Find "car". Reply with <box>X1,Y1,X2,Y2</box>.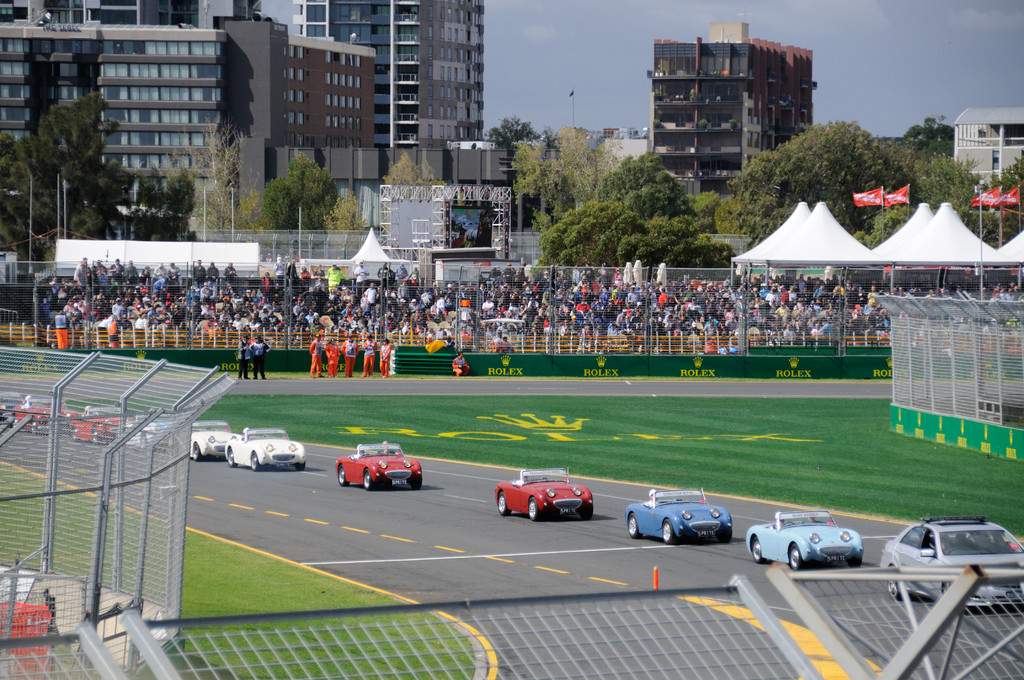
<box>499,471,602,519</box>.
